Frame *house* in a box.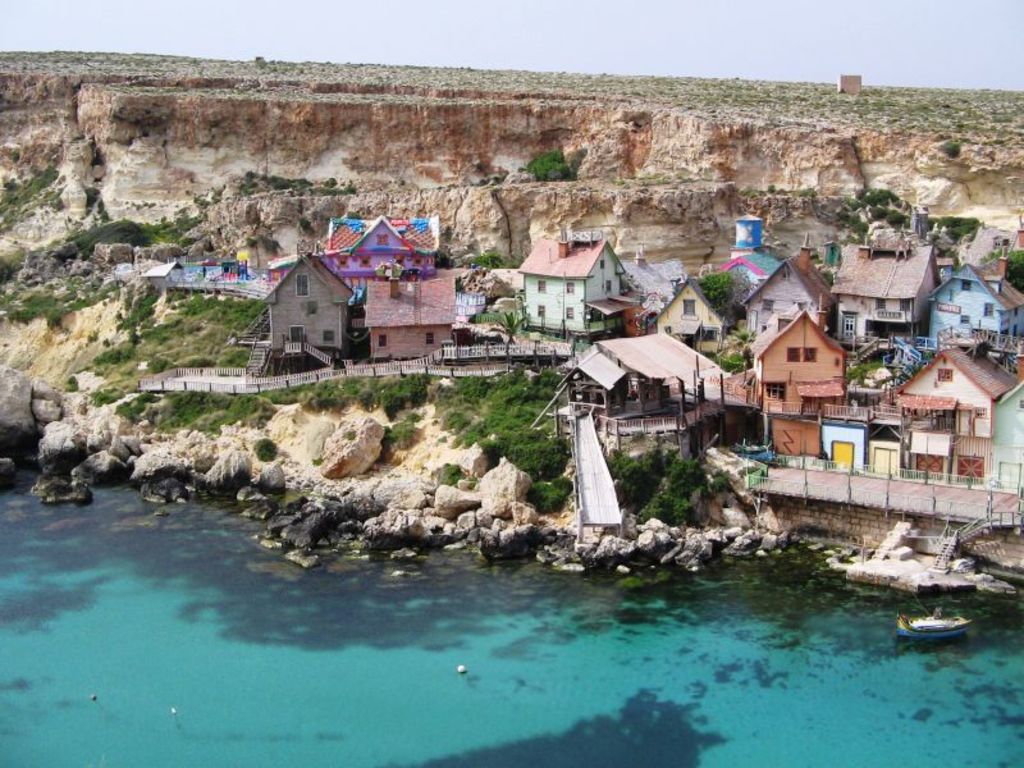
<region>928, 264, 1023, 349</region>.
